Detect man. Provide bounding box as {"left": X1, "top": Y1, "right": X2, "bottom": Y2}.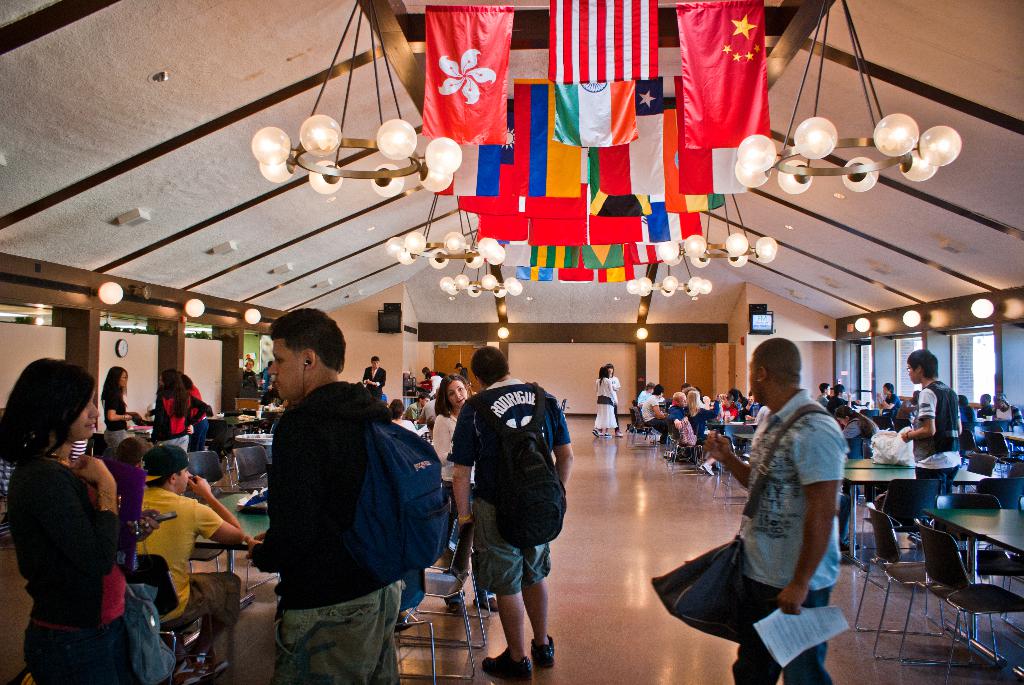
{"left": 244, "top": 309, "right": 397, "bottom": 684}.
